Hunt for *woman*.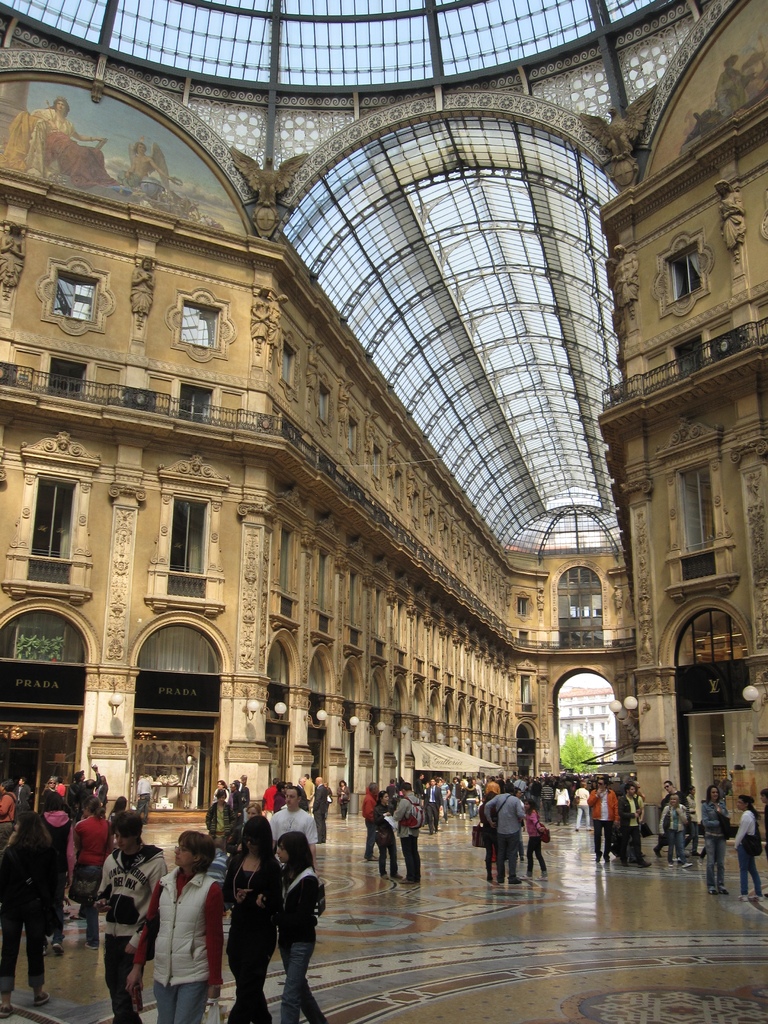
Hunted down at 124:829:219:1023.
